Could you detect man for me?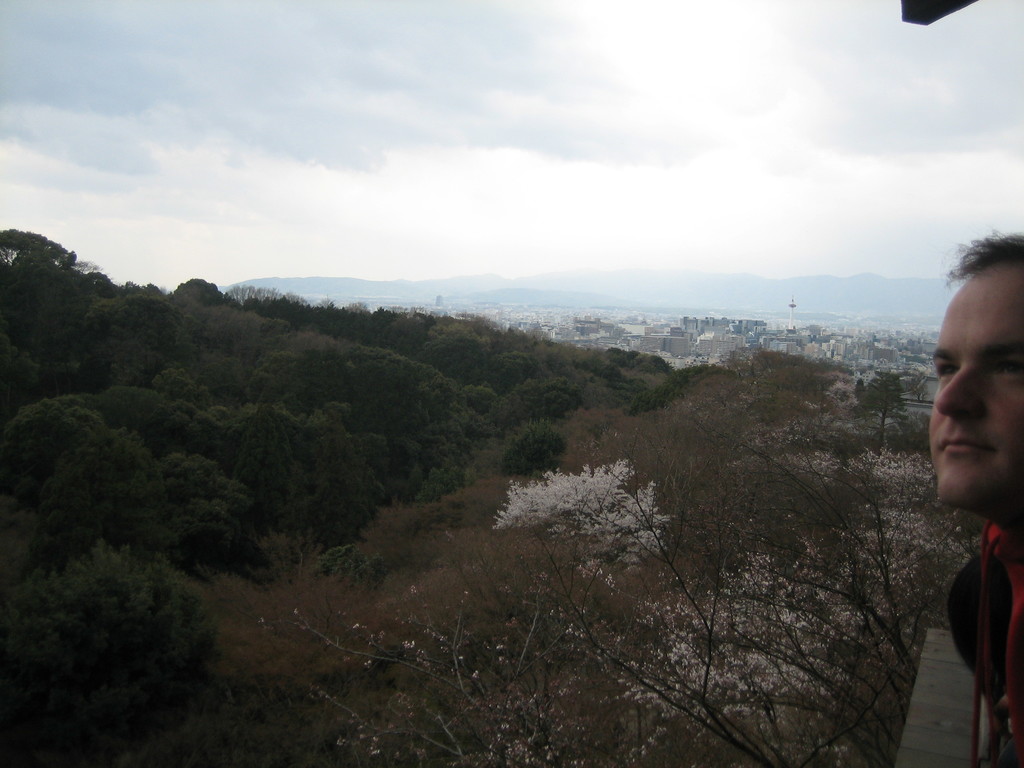
Detection result: select_region(920, 234, 1023, 757).
